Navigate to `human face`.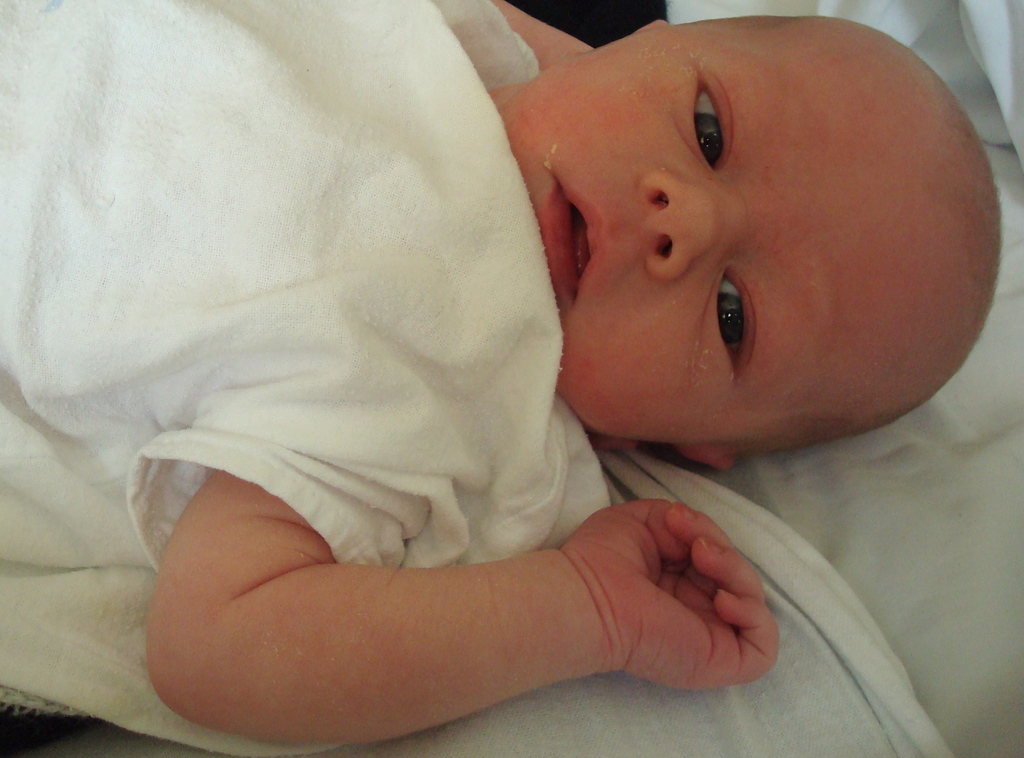
Navigation target: box(498, 14, 989, 447).
